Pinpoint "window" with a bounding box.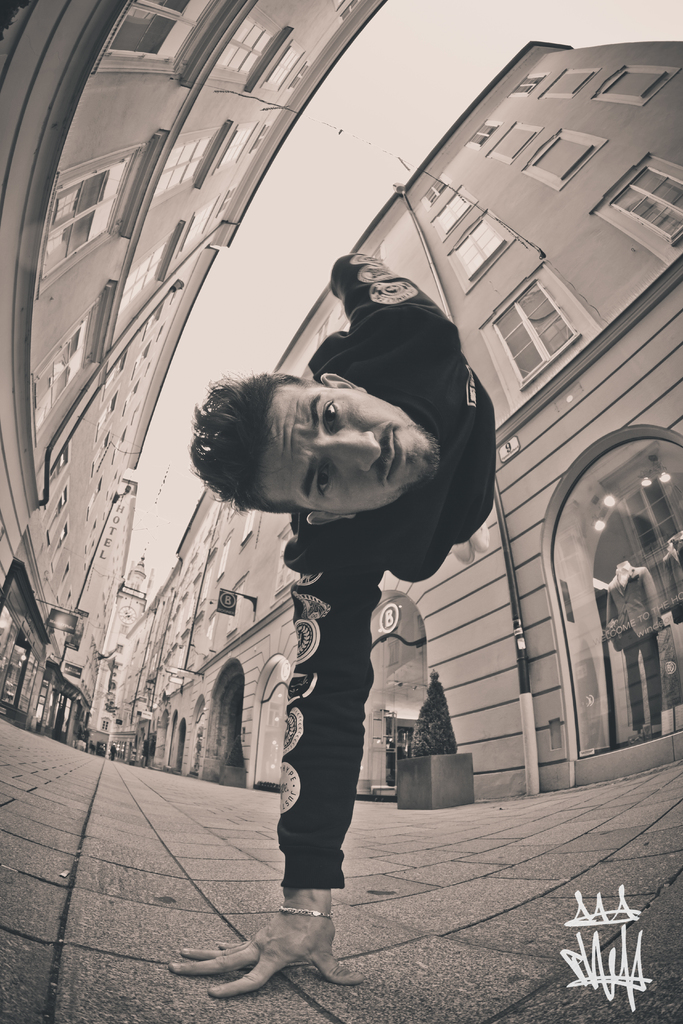
bbox(31, 296, 99, 447).
